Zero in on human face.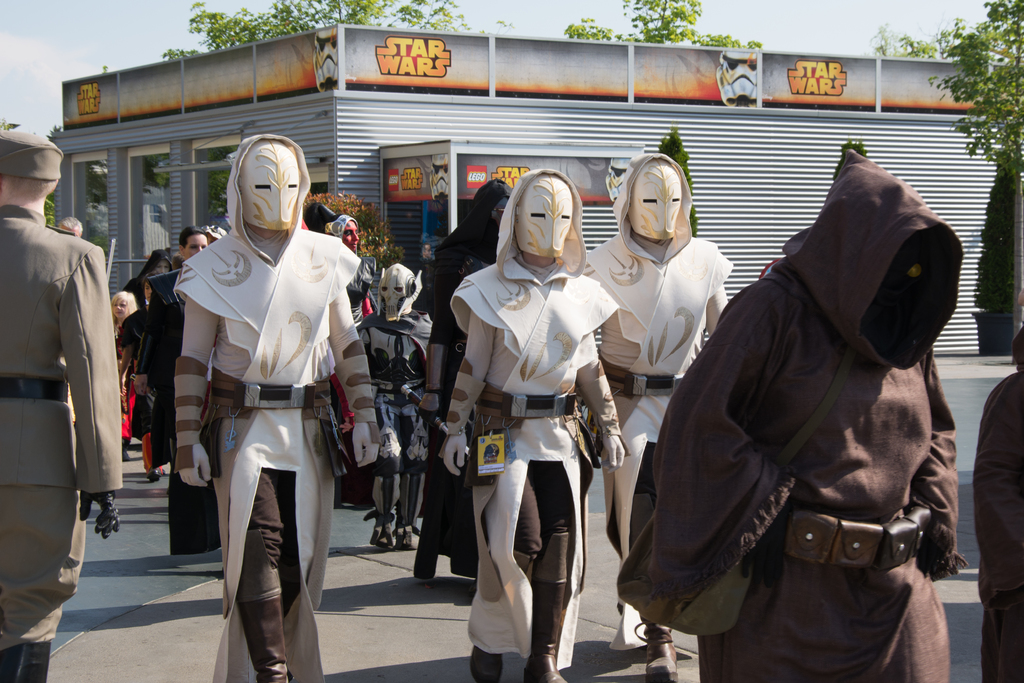
Zeroed in: {"left": 626, "top": 165, "right": 682, "bottom": 240}.
